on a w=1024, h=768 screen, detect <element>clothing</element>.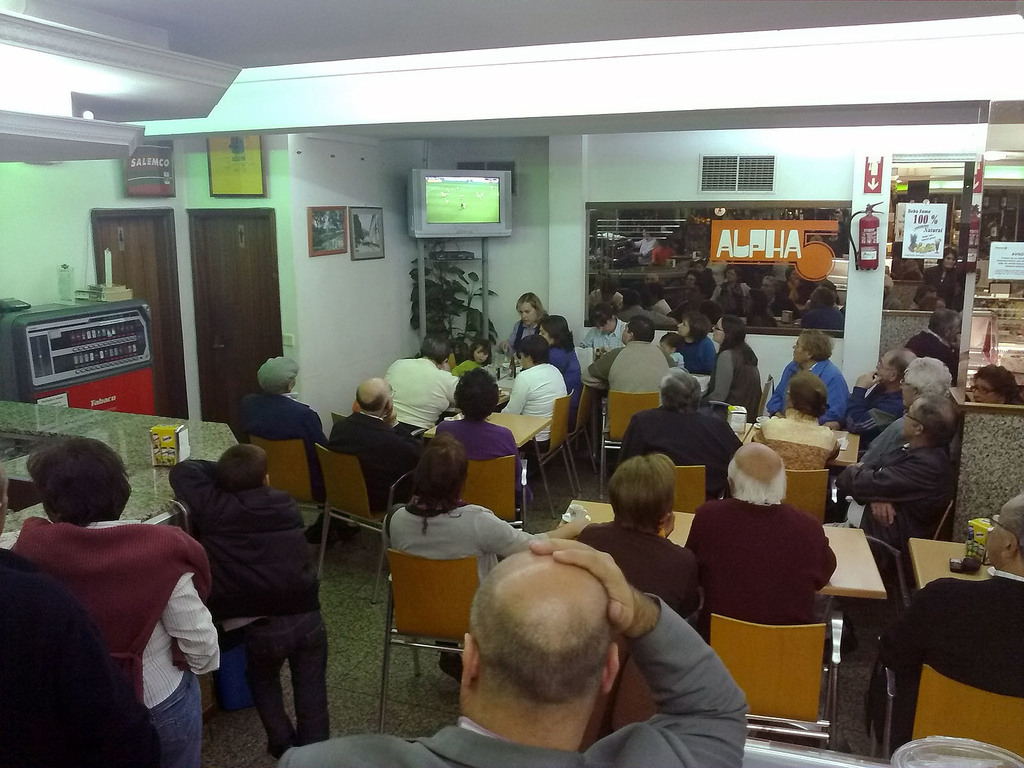
<bbox>550, 337, 574, 396</bbox>.
